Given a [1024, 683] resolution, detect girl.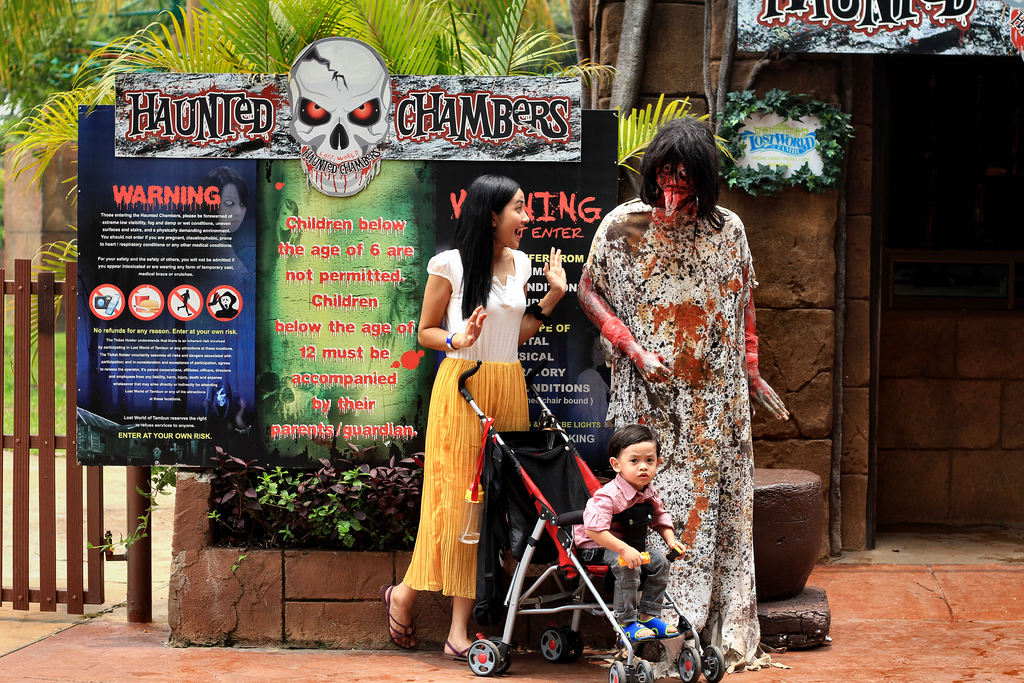
383:170:566:659.
